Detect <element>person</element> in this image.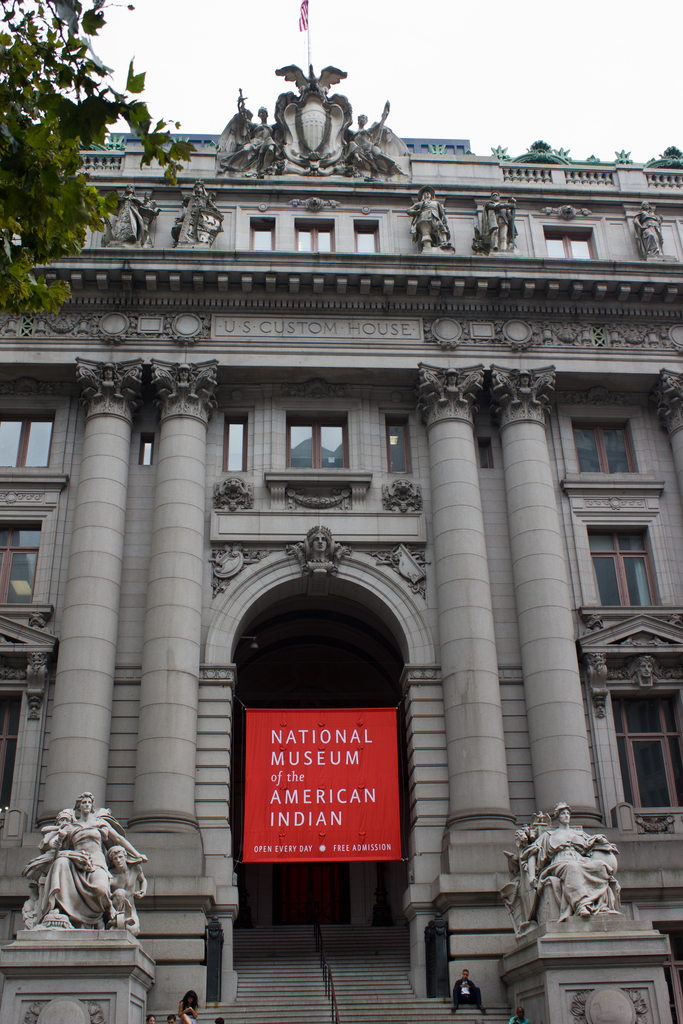
Detection: BBox(634, 202, 664, 260).
